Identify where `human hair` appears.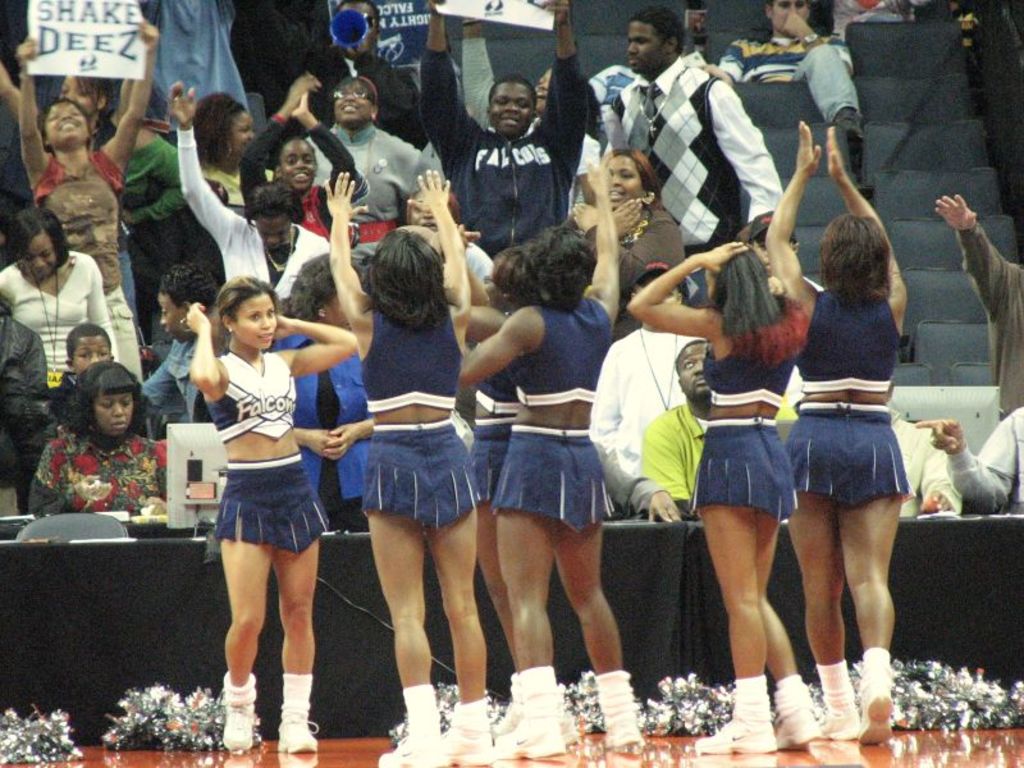
Appears at [left=819, top=198, right=905, bottom=308].
